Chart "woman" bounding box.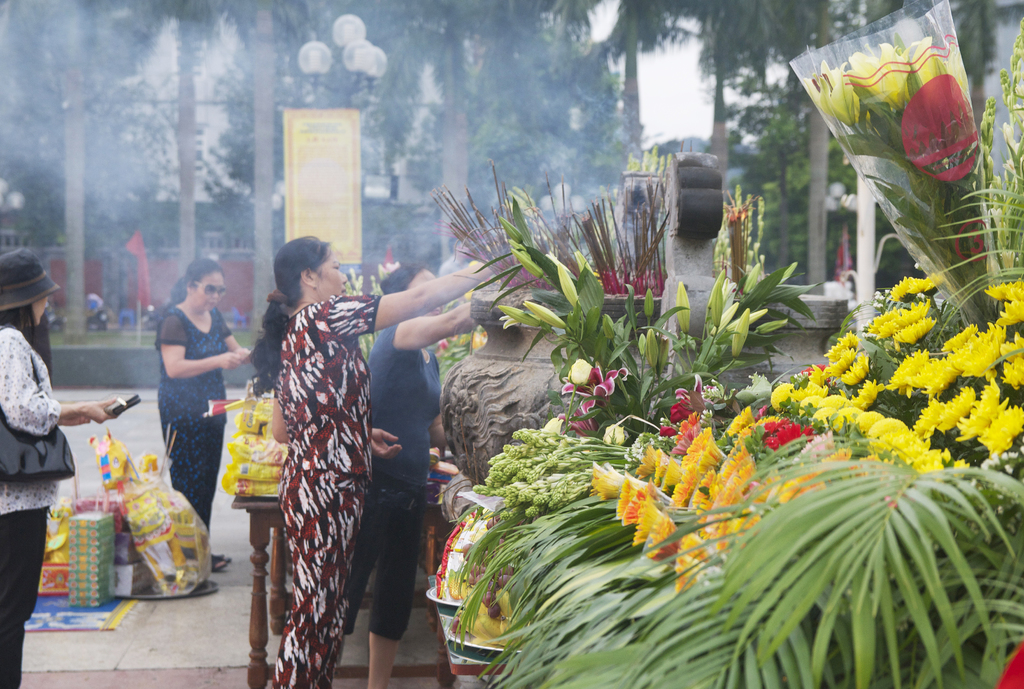
Charted: pyautogui.locateOnScreen(0, 241, 119, 687).
